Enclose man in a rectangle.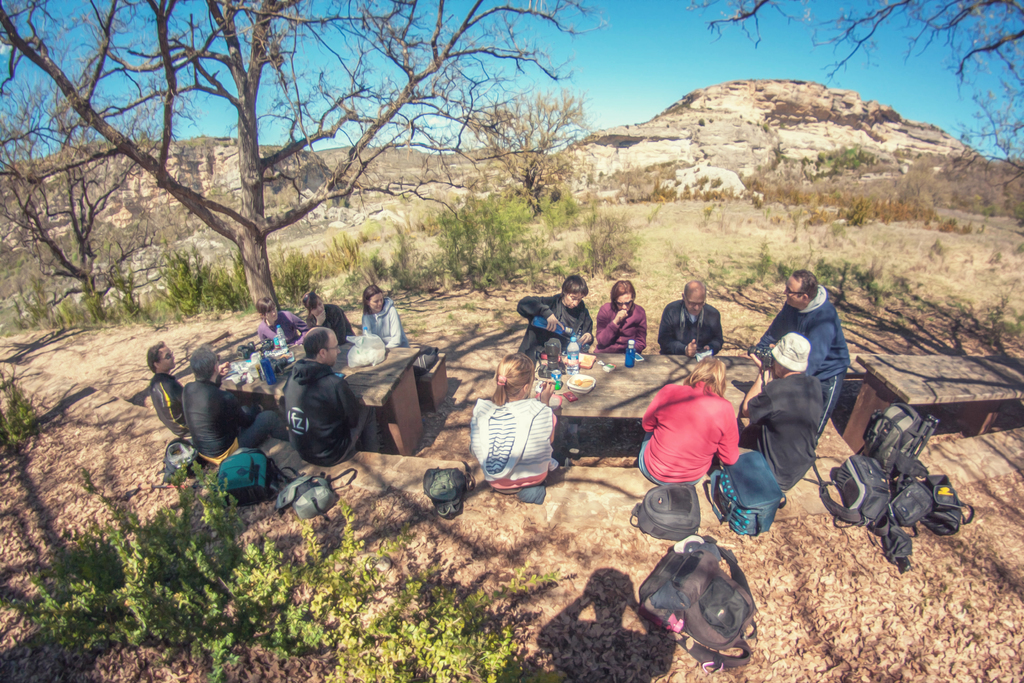
746:268:851:473.
